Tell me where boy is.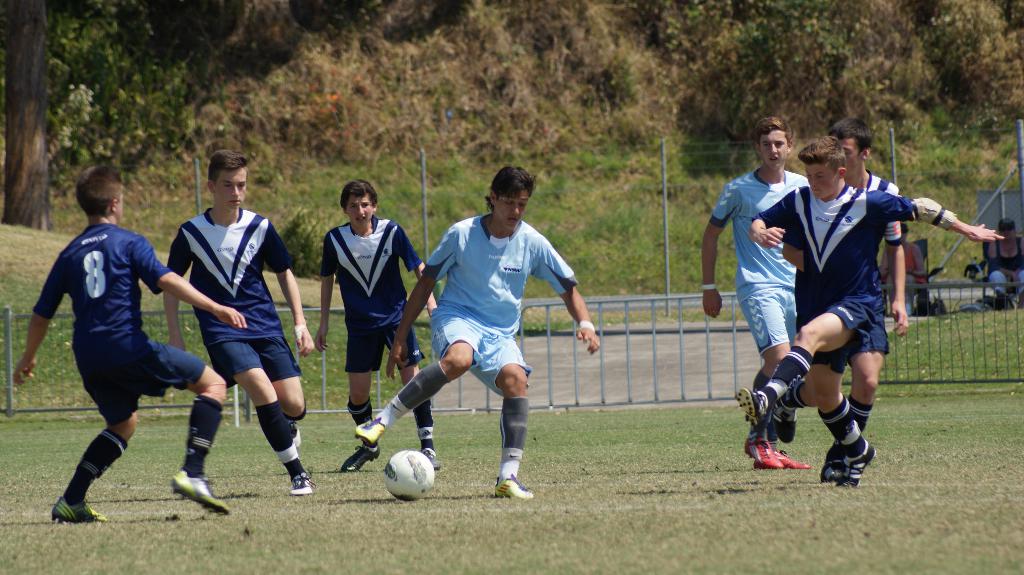
boy is at left=773, top=117, right=908, bottom=482.
